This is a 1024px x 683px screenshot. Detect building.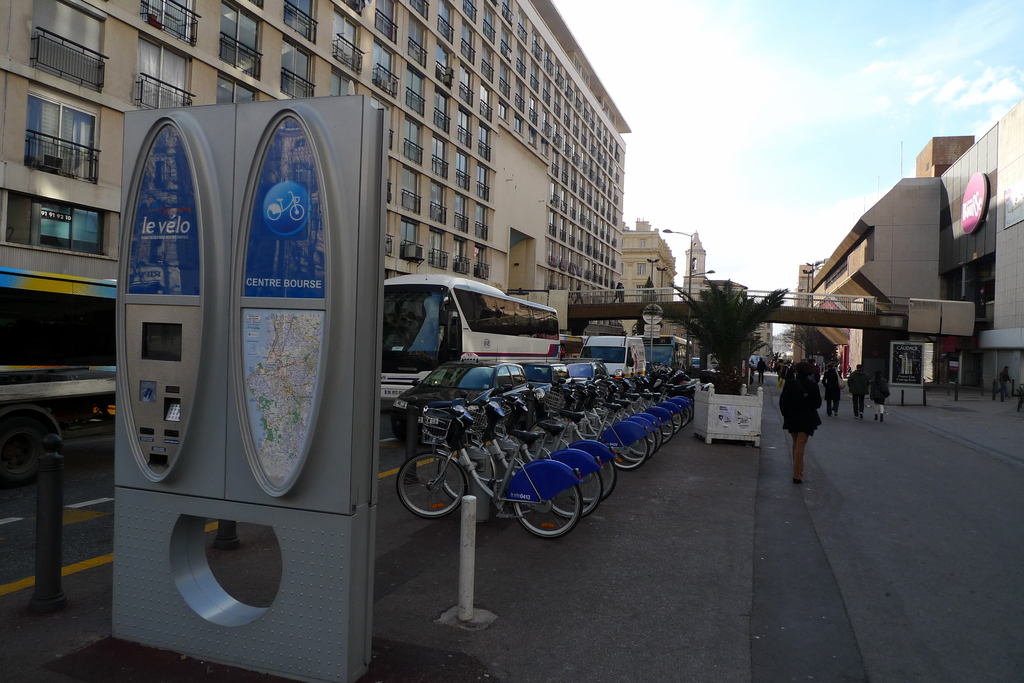
[x1=751, y1=322, x2=773, y2=358].
